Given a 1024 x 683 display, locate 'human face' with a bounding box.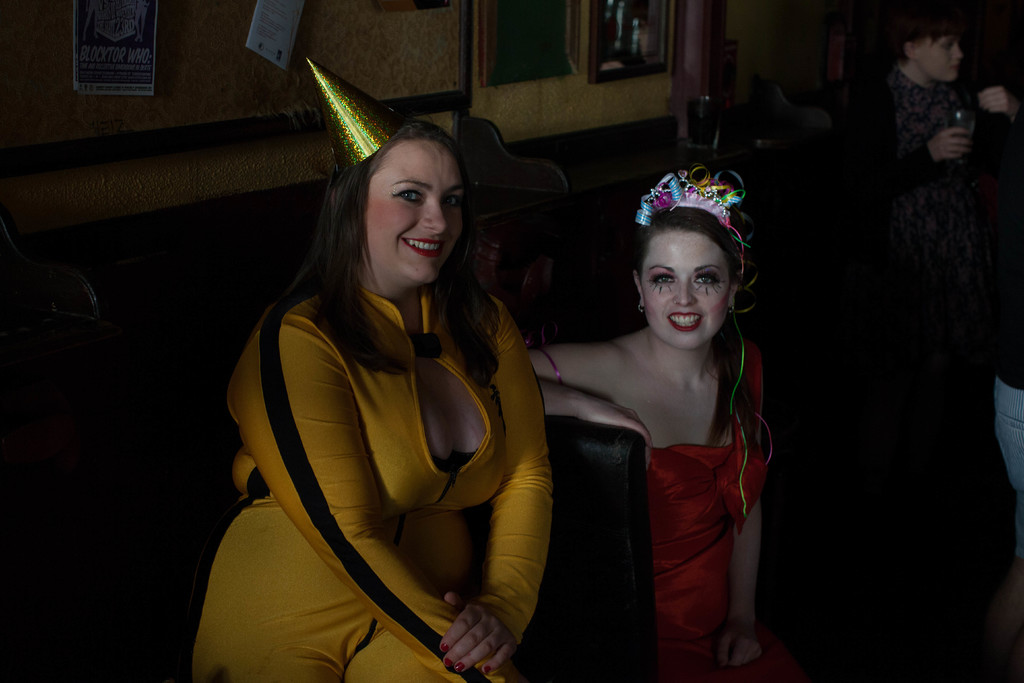
Located: box=[639, 230, 732, 352].
